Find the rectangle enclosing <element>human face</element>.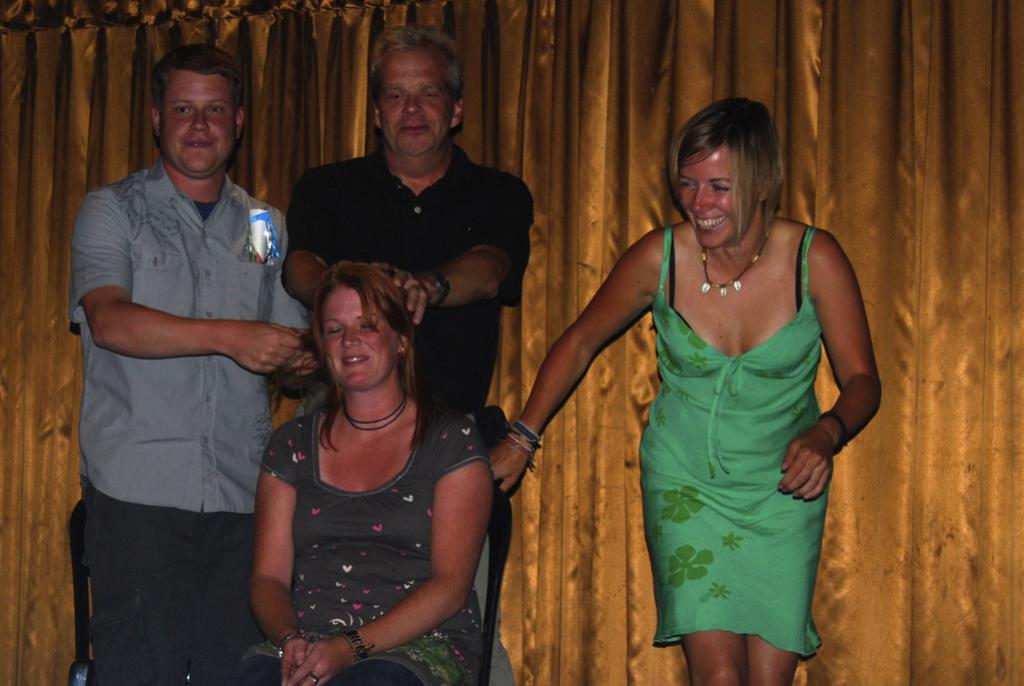
box(678, 147, 758, 246).
